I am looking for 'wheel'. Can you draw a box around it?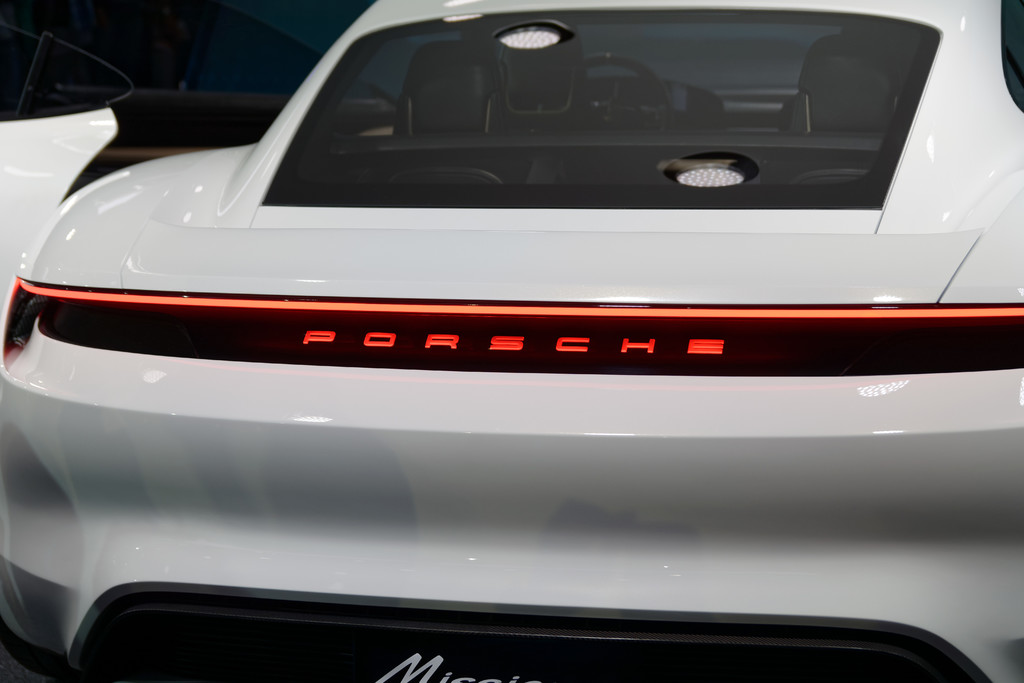
Sure, the bounding box is (577, 51, 671, 132).
